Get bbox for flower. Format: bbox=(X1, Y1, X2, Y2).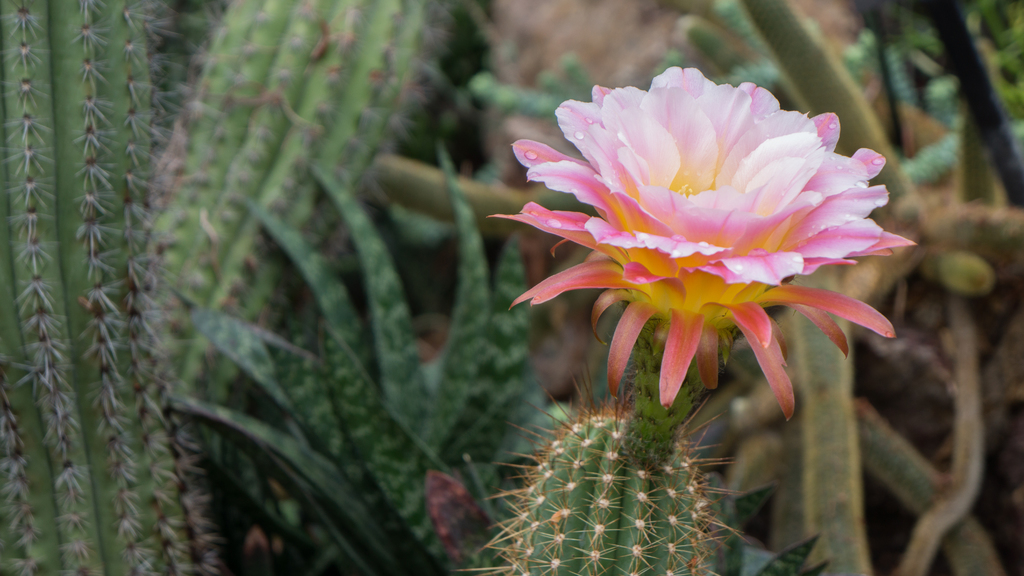
bbox=(494, 68, 911, 415).
